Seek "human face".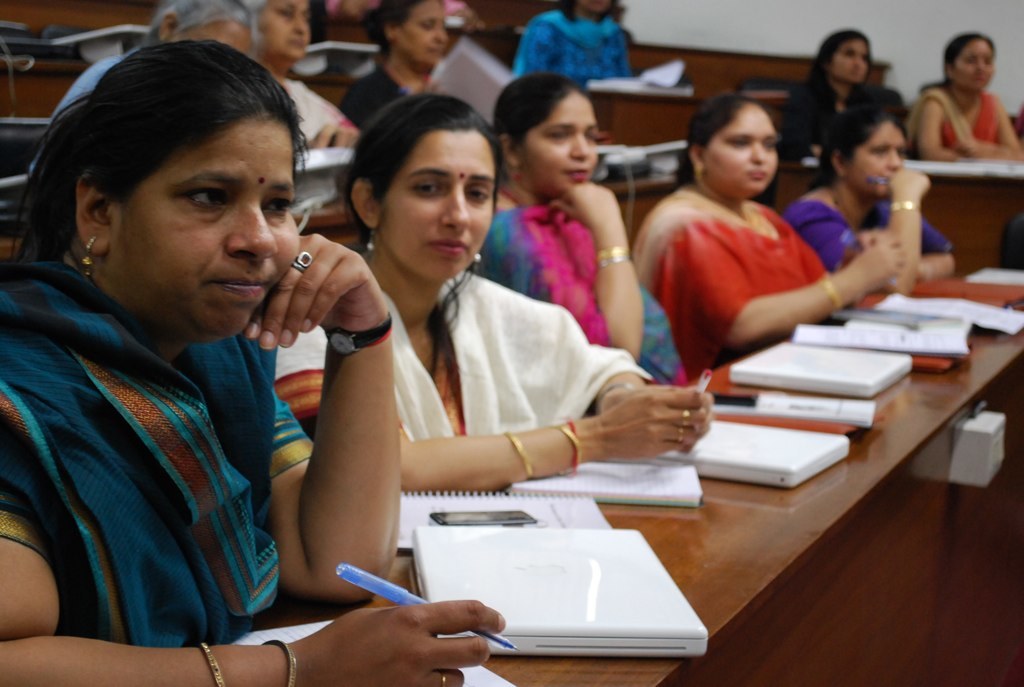
region(836, 40, 868, 83).
